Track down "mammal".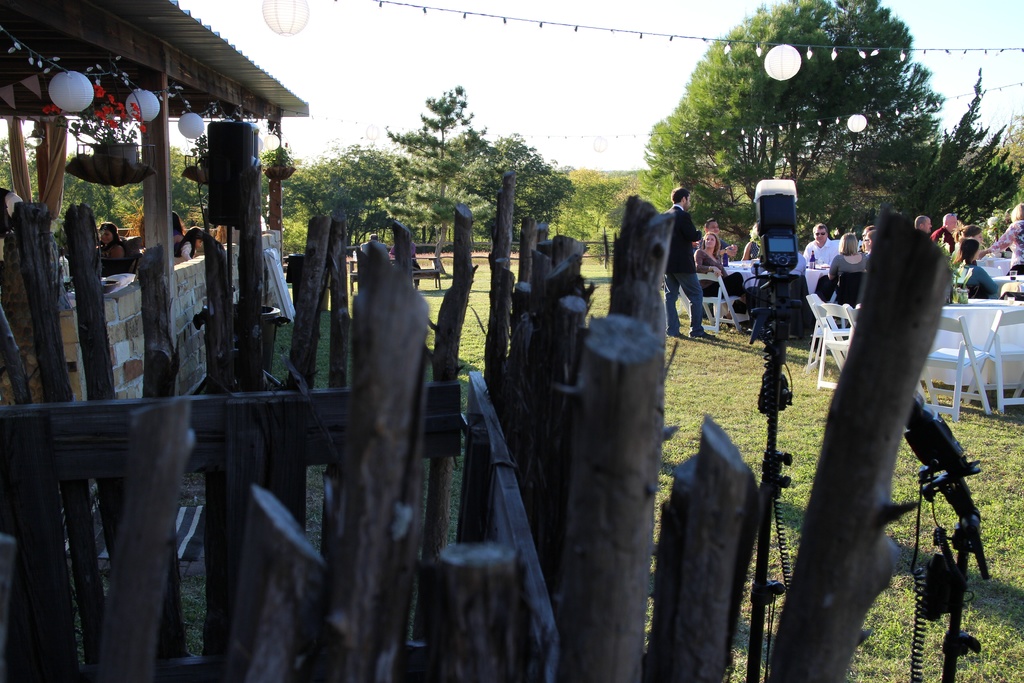
Tracked to BBox(931, 215, 955, 254).
